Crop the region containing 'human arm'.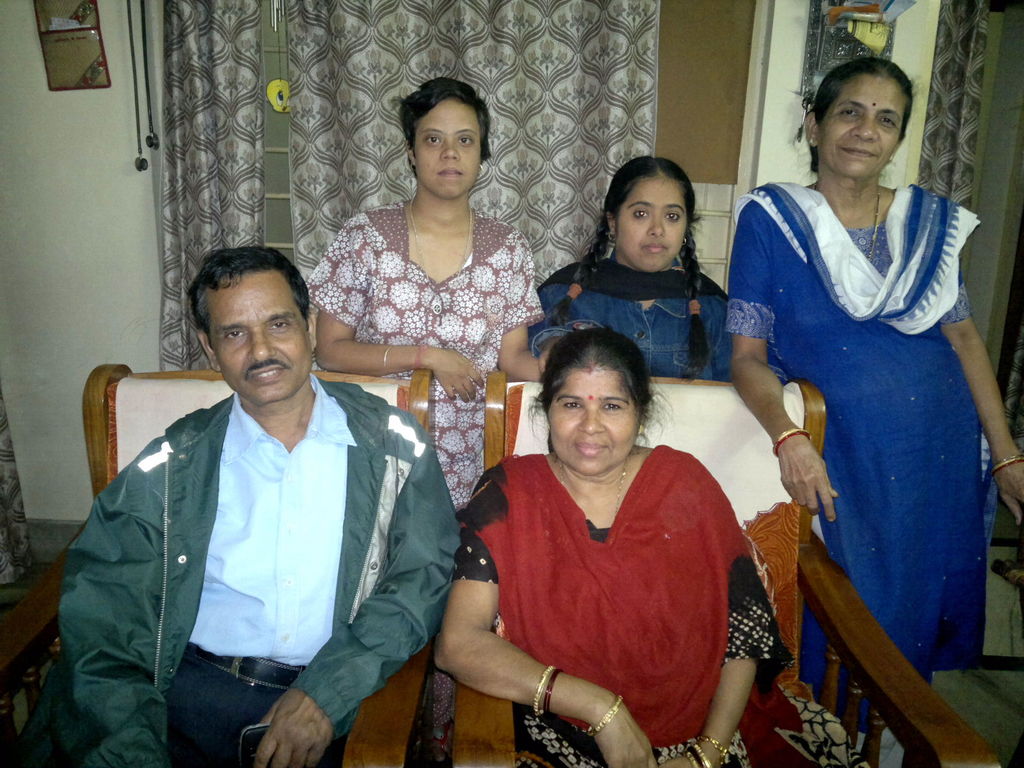
Crop region: x1=655, y1=458, x2=760, y2=767.
